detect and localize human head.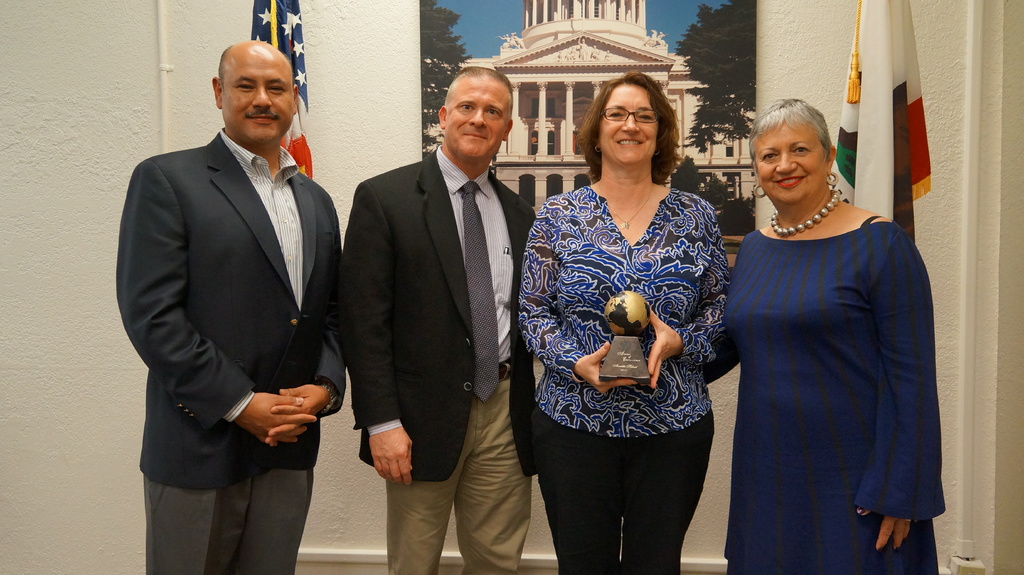
Localized at [left=573, top=68, right=680, bottom=169].
